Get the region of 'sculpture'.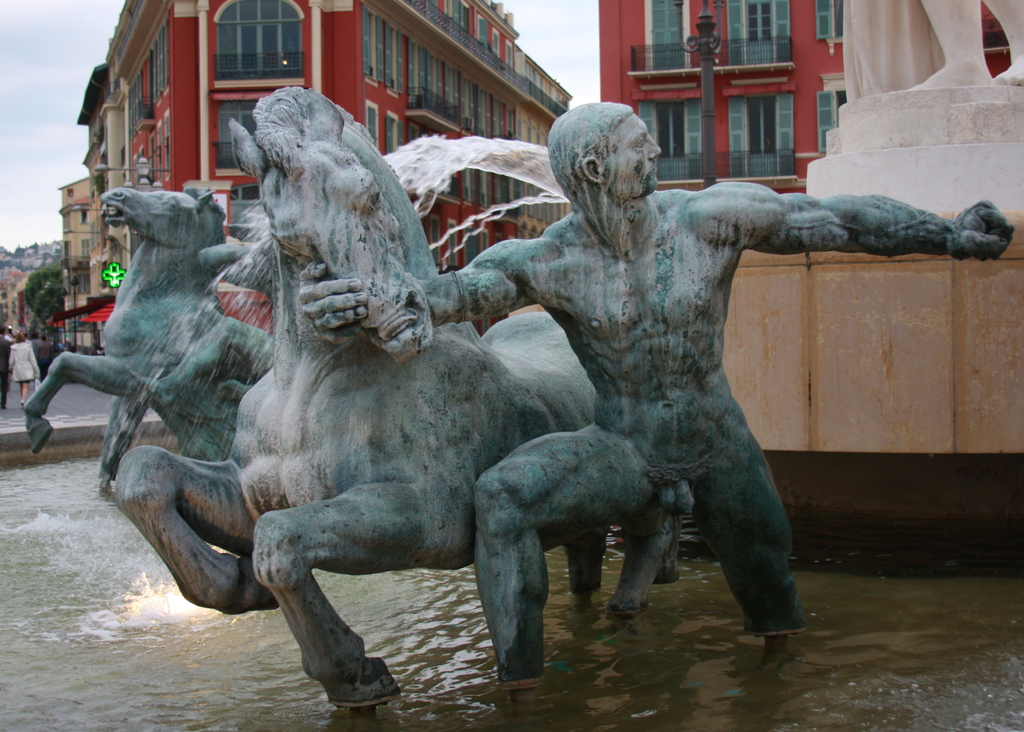
(298, 102, 1011, 697).
